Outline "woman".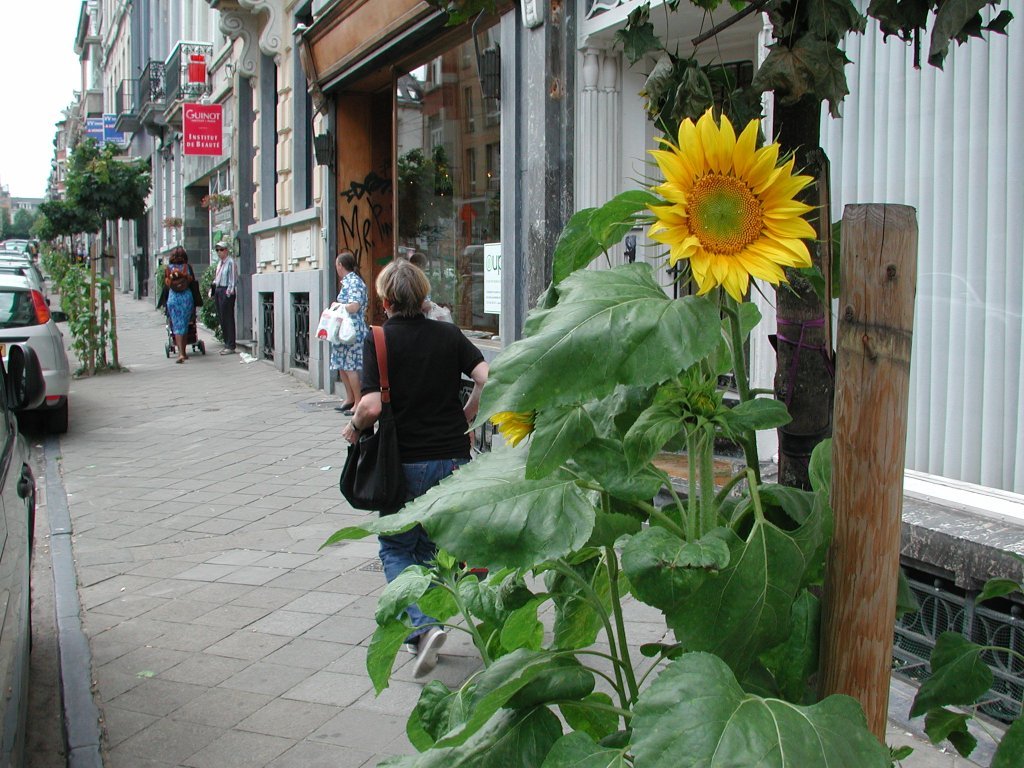
Outline: [x1=343, y1=258, x2=489, y2=680].
